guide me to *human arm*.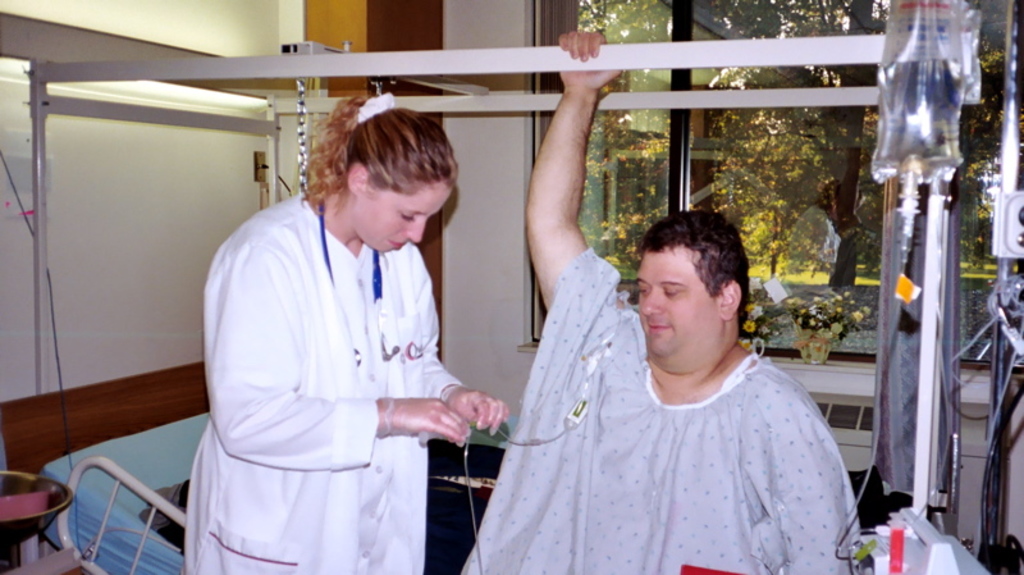
Guidance: (754, 356, 861, 574).
